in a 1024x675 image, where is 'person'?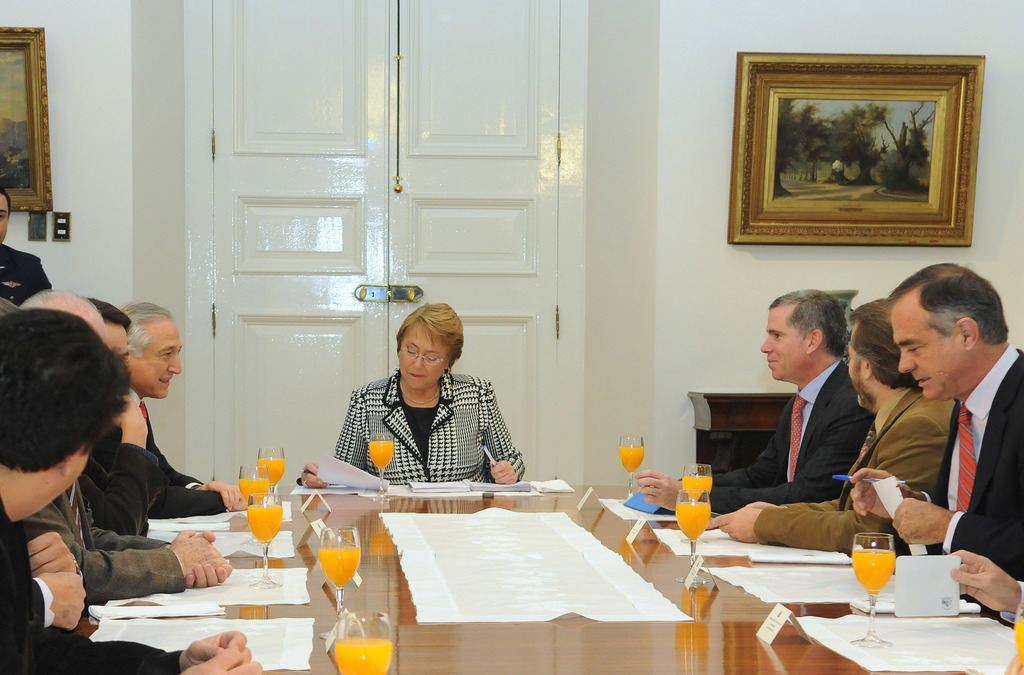
(x1=0, y1=188, x2=54, y2=304).
